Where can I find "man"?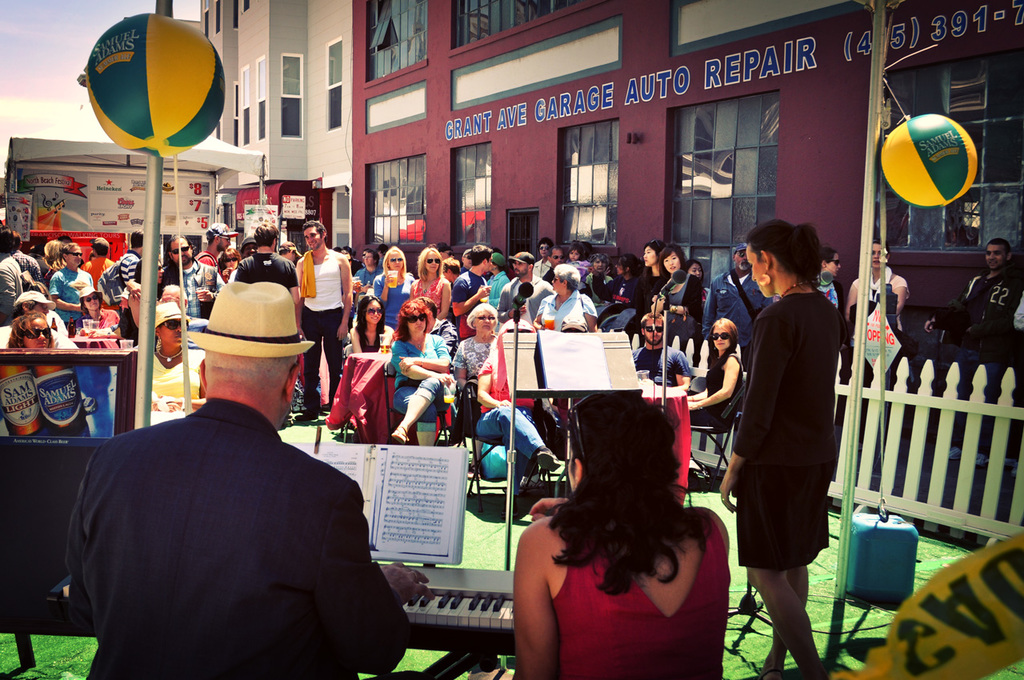
You can find it at 195:220:237:286.
